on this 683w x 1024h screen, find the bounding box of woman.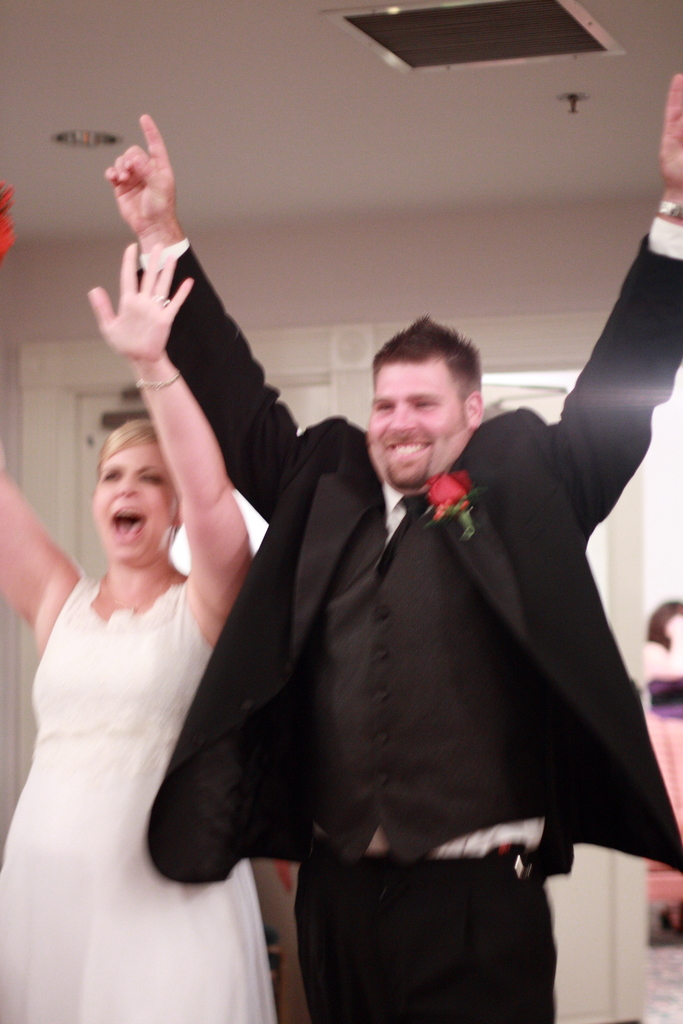
Bounding box: 6 319 254 1023.
